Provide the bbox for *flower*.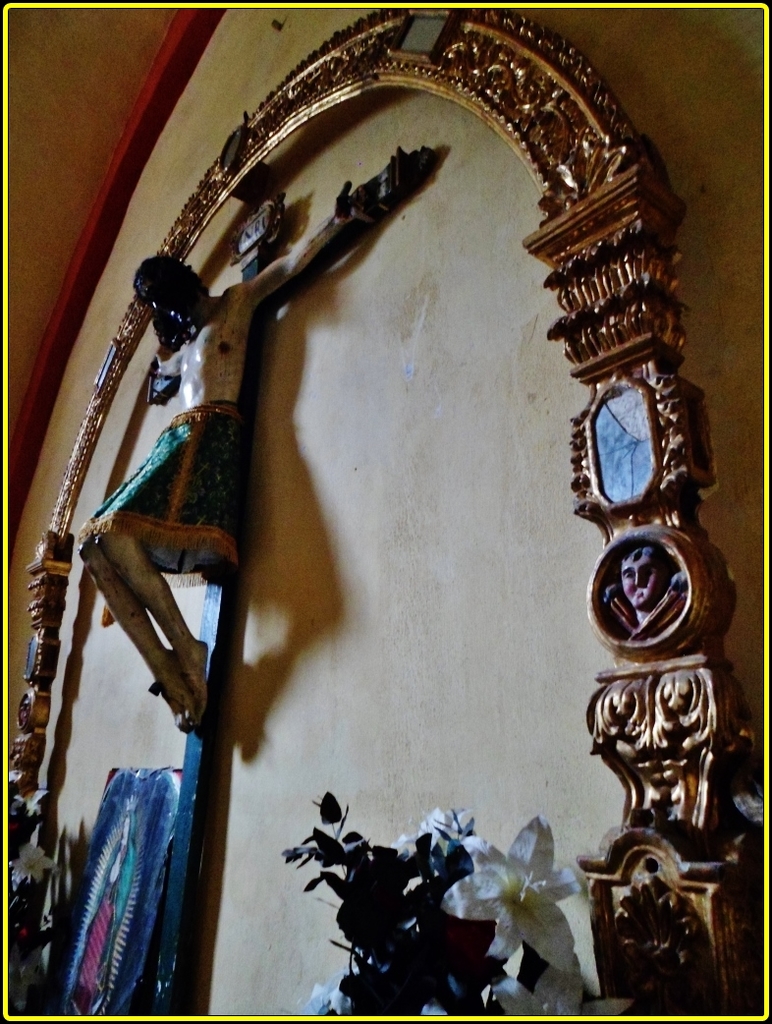
locate(443, 806, 597, 960).
